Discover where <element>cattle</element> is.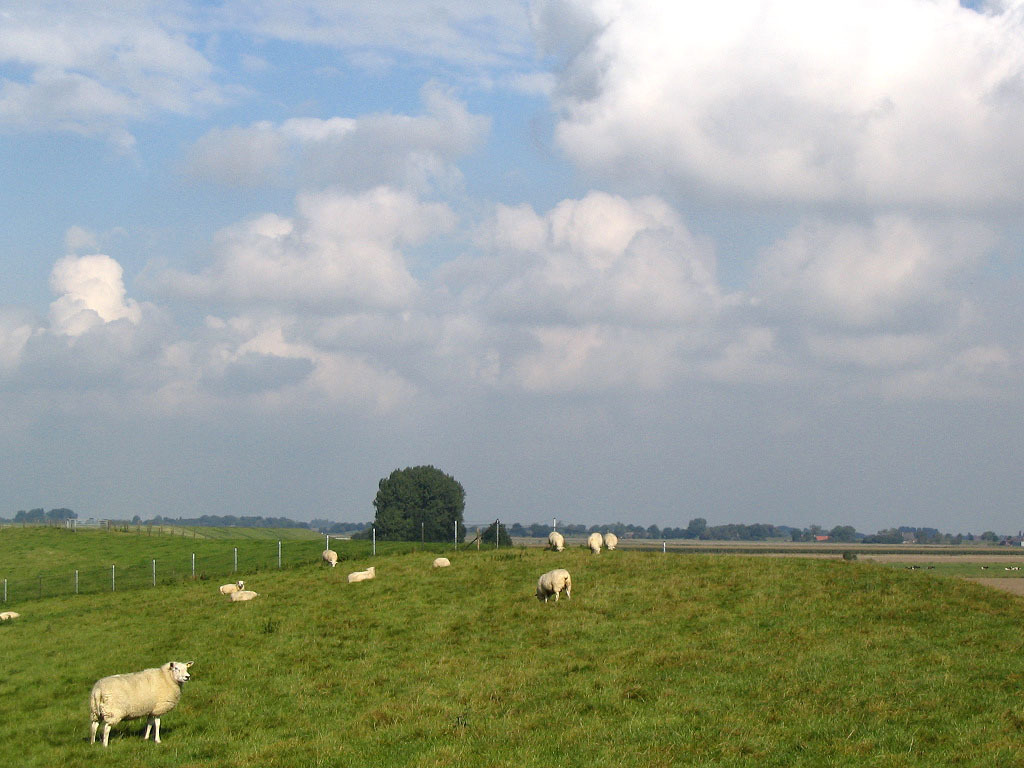
Discovered at (x1=586, y1=532, x2=604, y2=551).
